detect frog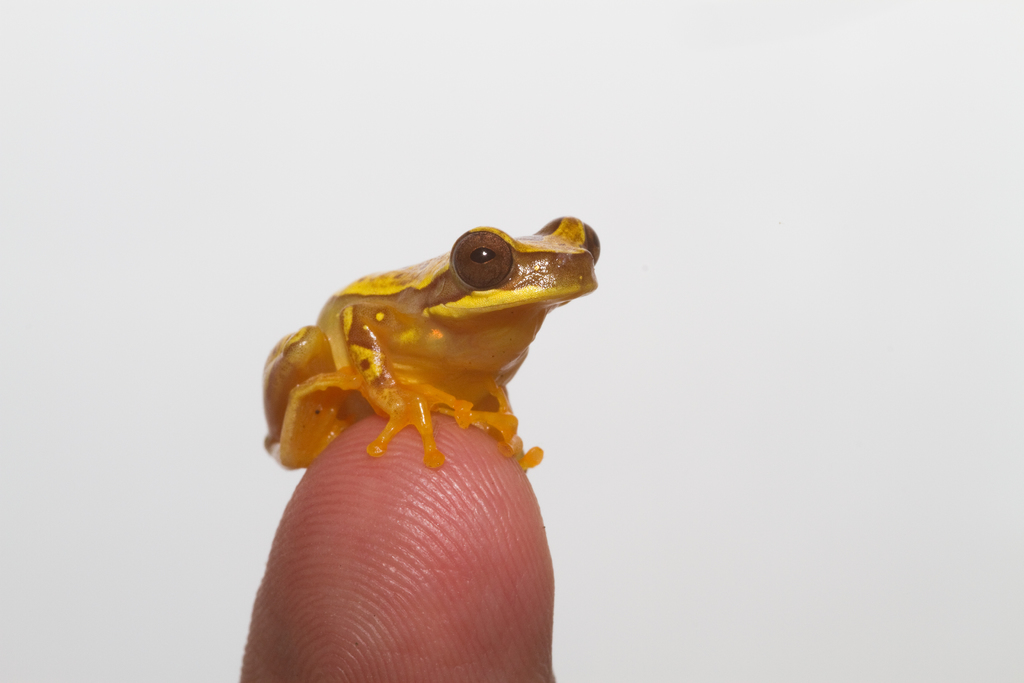
266:213:604:469
